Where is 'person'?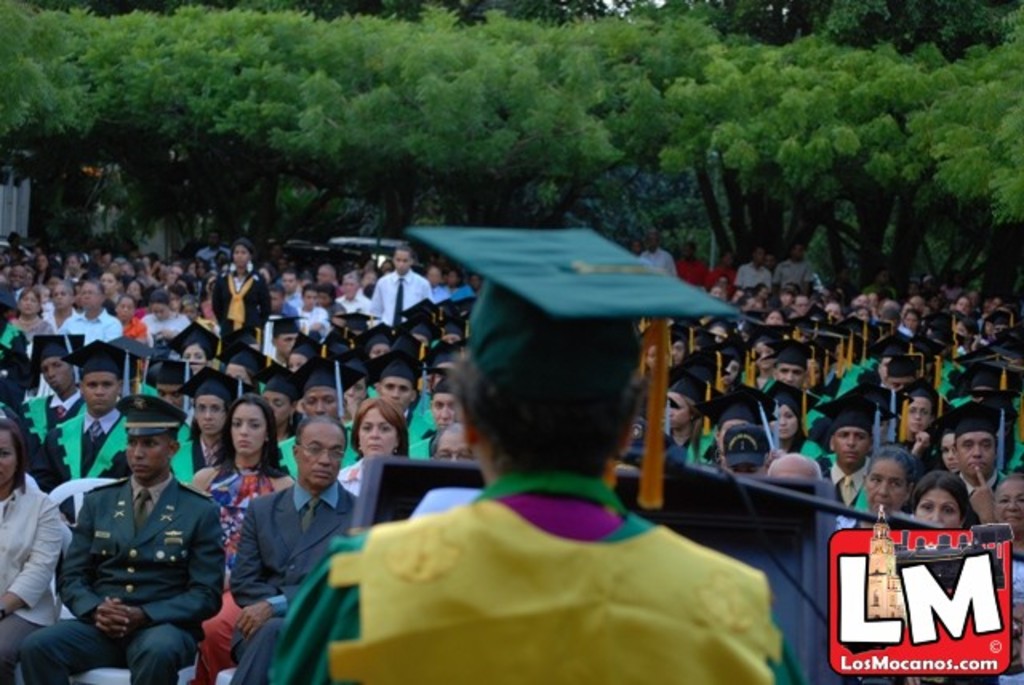
(x1=50, y1=336, x2=131, y2=491).
